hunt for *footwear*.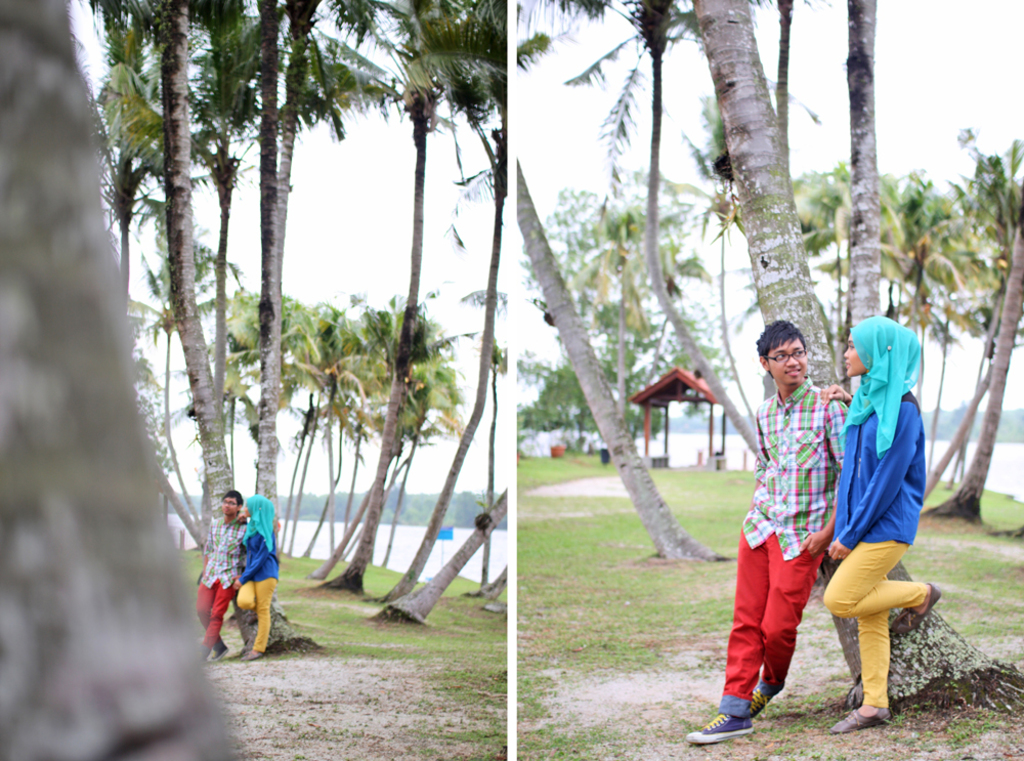
Hunted down at (x1=678, y1=706, x2=753, y2=745).
